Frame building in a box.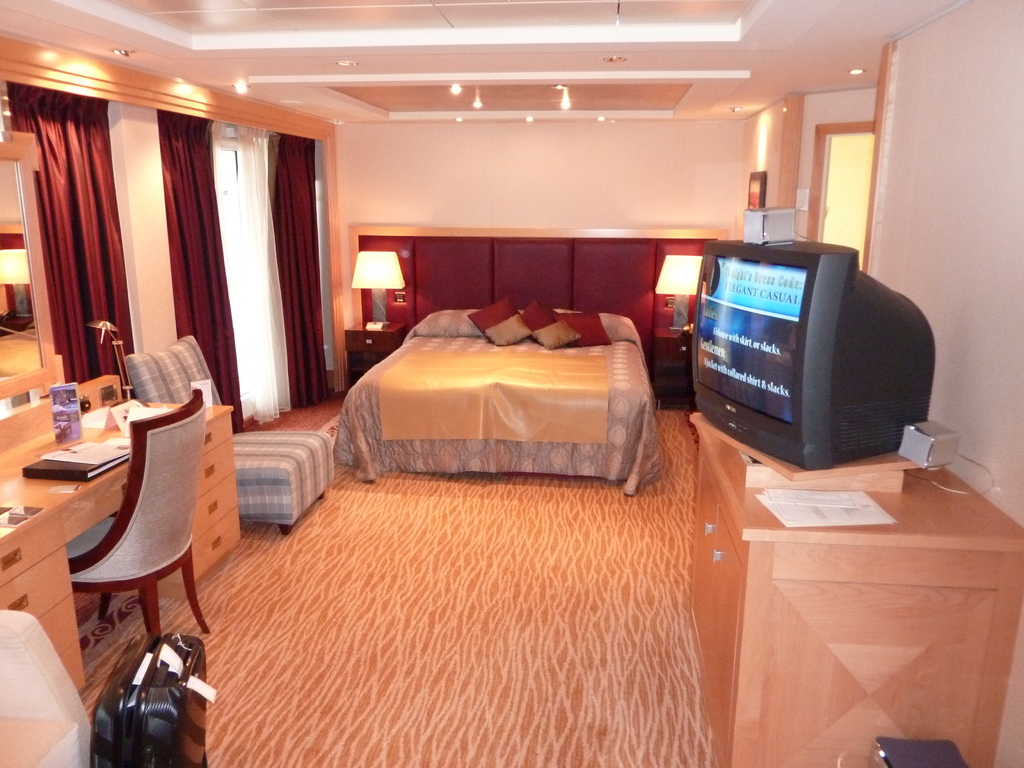
[x1=0, y1=0, x2=1023, y2=767].
